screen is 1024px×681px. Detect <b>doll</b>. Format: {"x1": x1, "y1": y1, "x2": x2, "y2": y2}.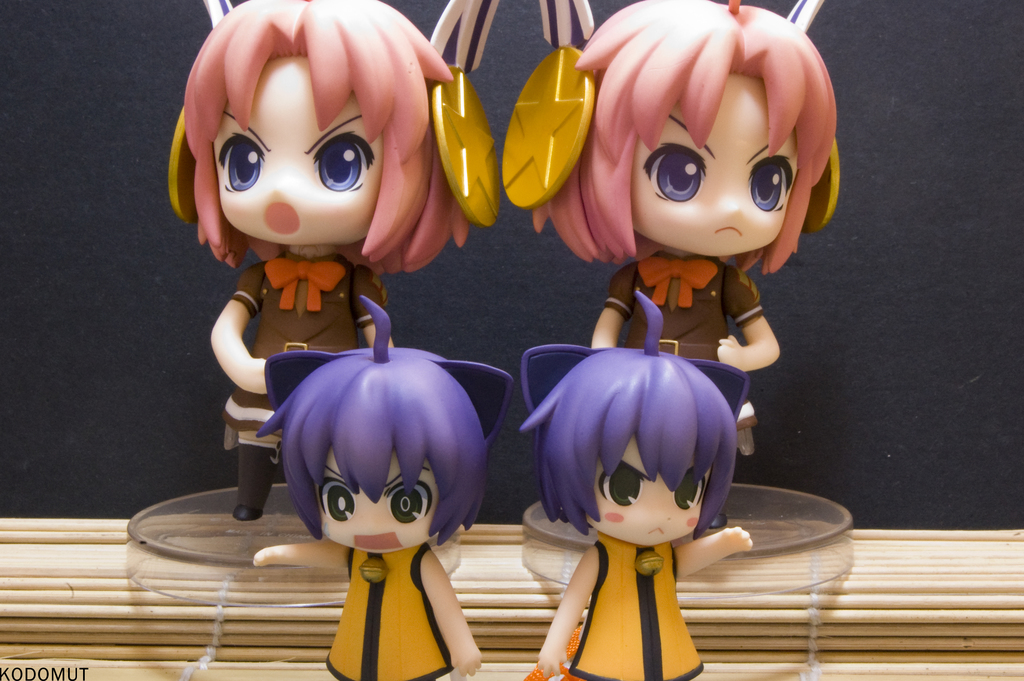
{"x1": 253, "y1": 288, "x2": 479, "y2": 680}.
